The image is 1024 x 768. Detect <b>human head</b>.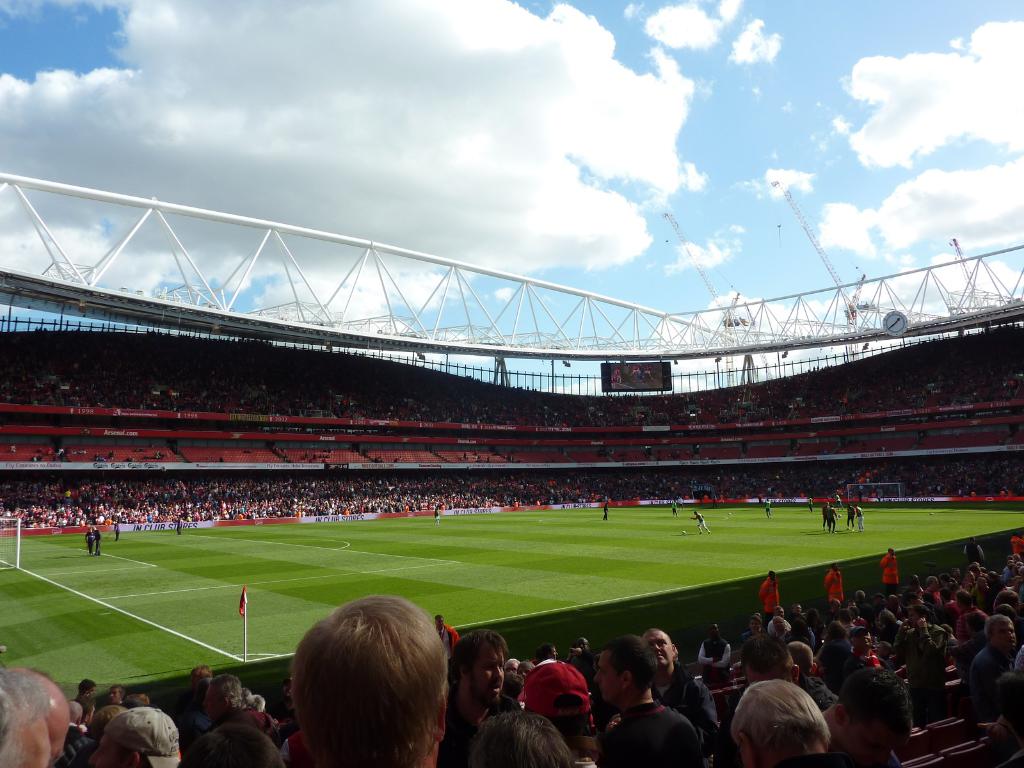
Detection: box(103, 683, 120, 700).
